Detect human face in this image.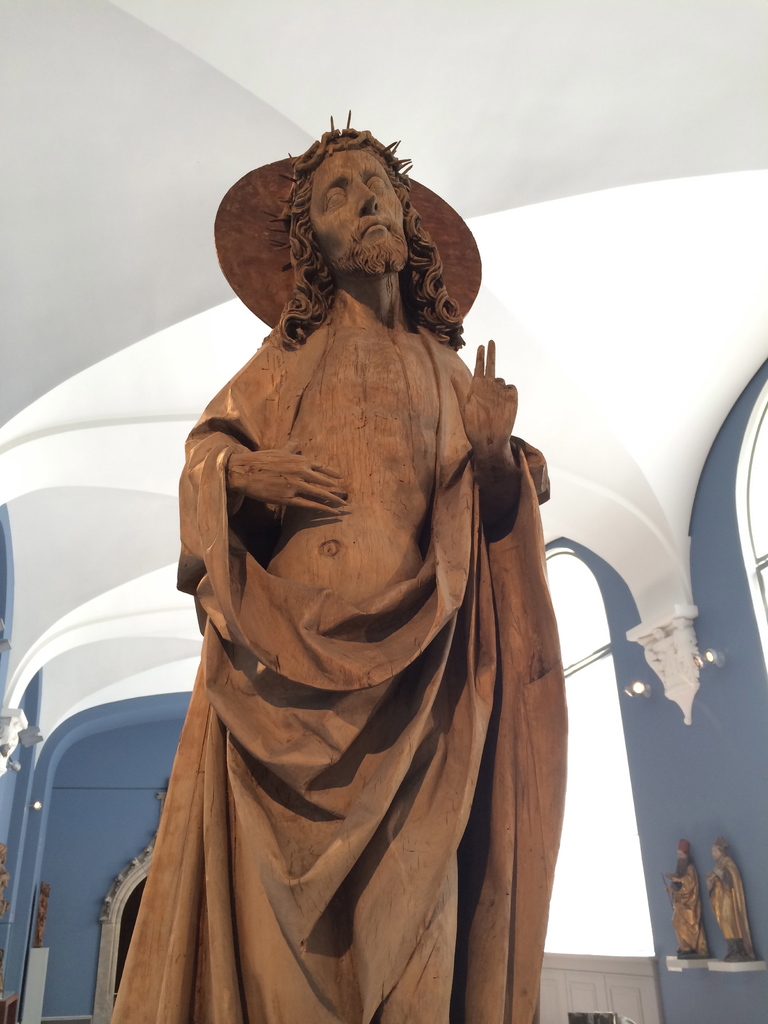
Detection: (x1=306, y1=147, x2=406, y2=275).
